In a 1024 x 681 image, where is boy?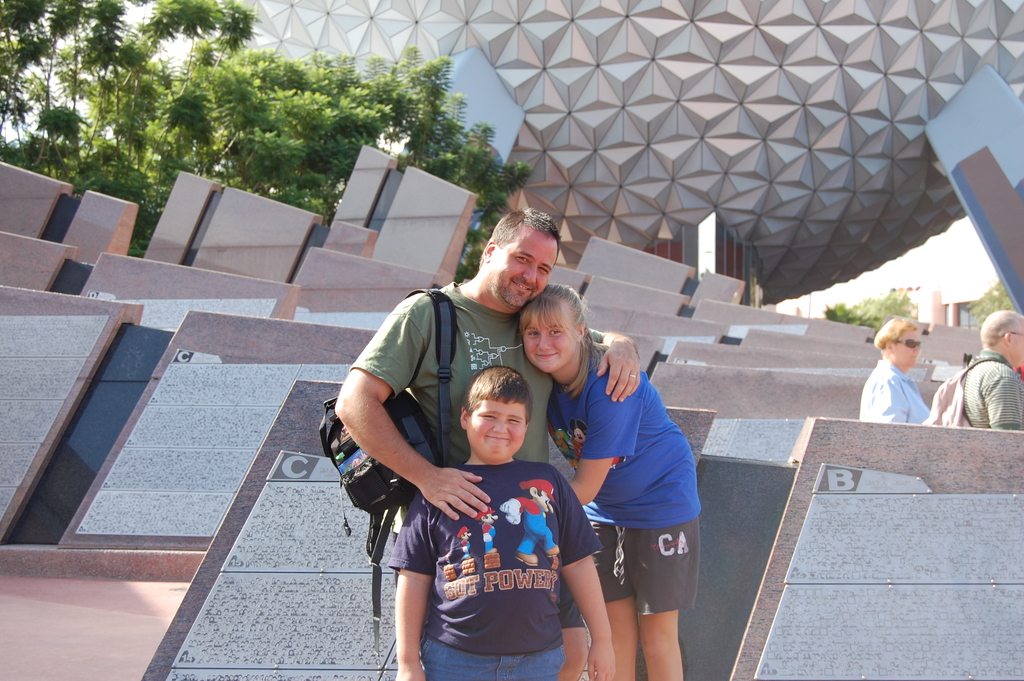
bbox=[379, 355, 587, 680].
